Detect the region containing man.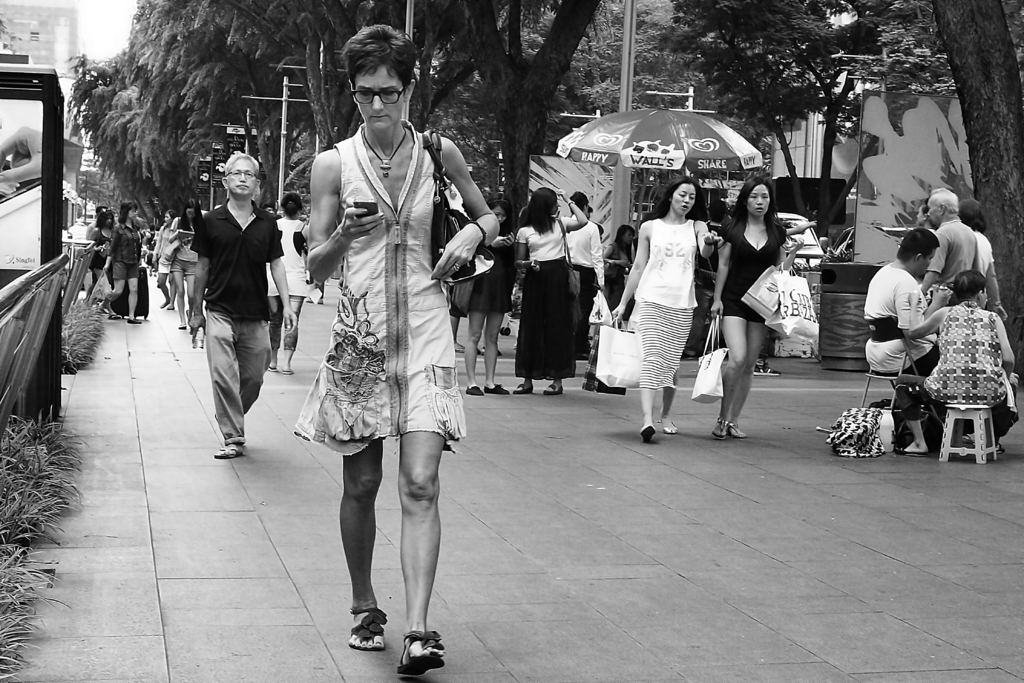
[left=561, top=188, right=609, bottom=357].
